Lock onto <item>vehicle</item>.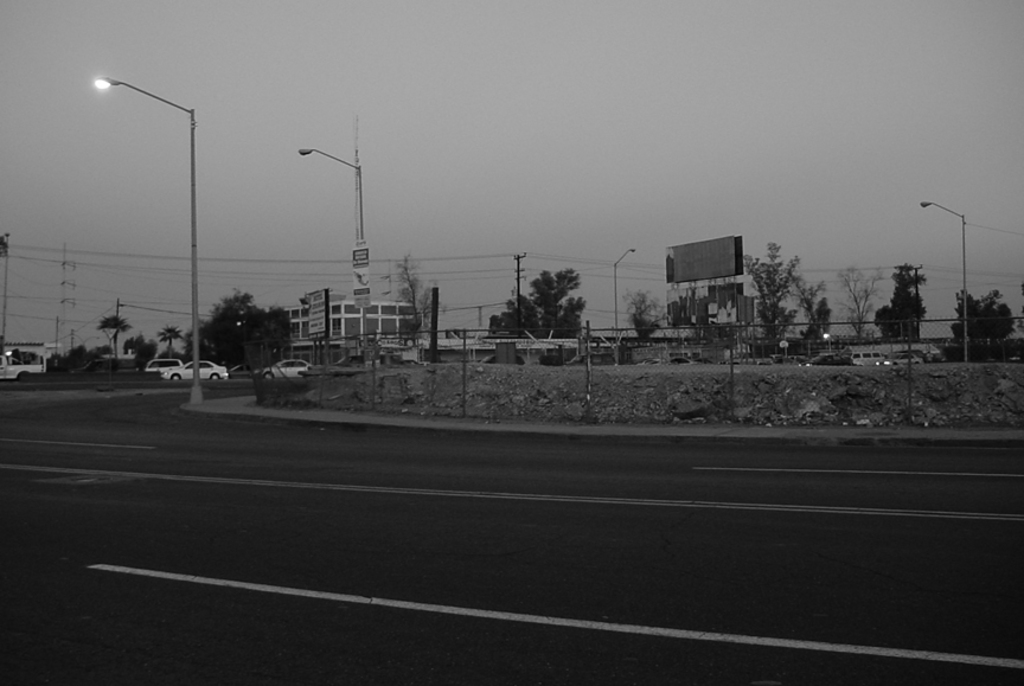
Locked: [x1=162, y1=354, x2=230, y2=386].
